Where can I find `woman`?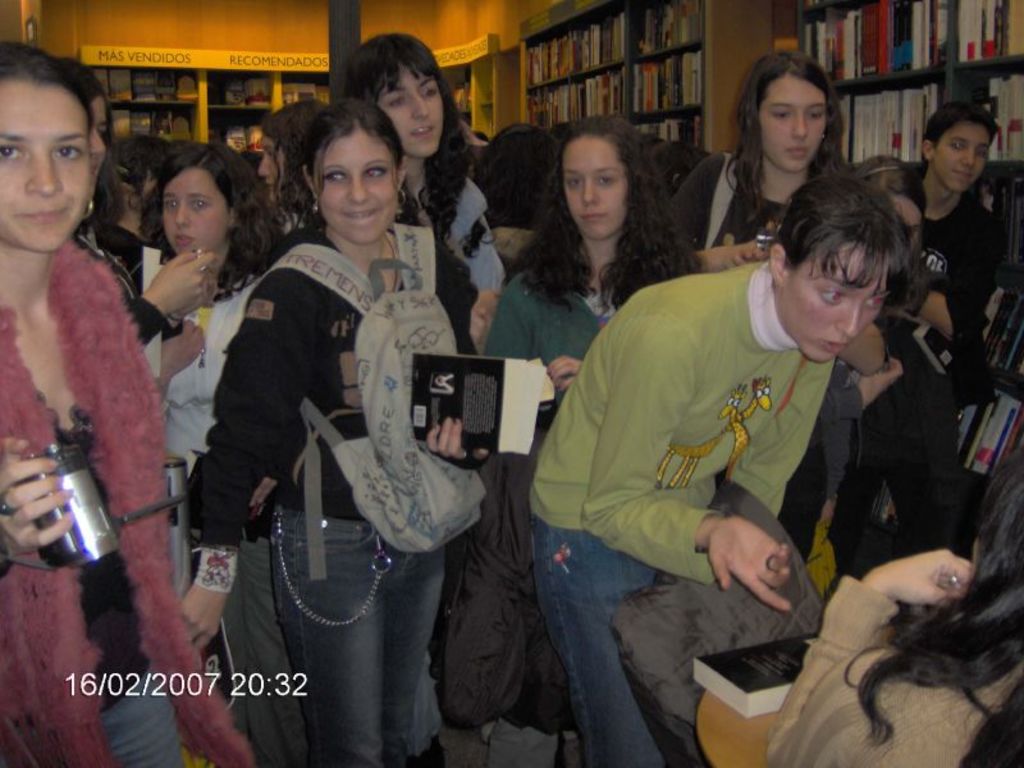
You can find it at <region>668, 47, 846, 276</region>.
